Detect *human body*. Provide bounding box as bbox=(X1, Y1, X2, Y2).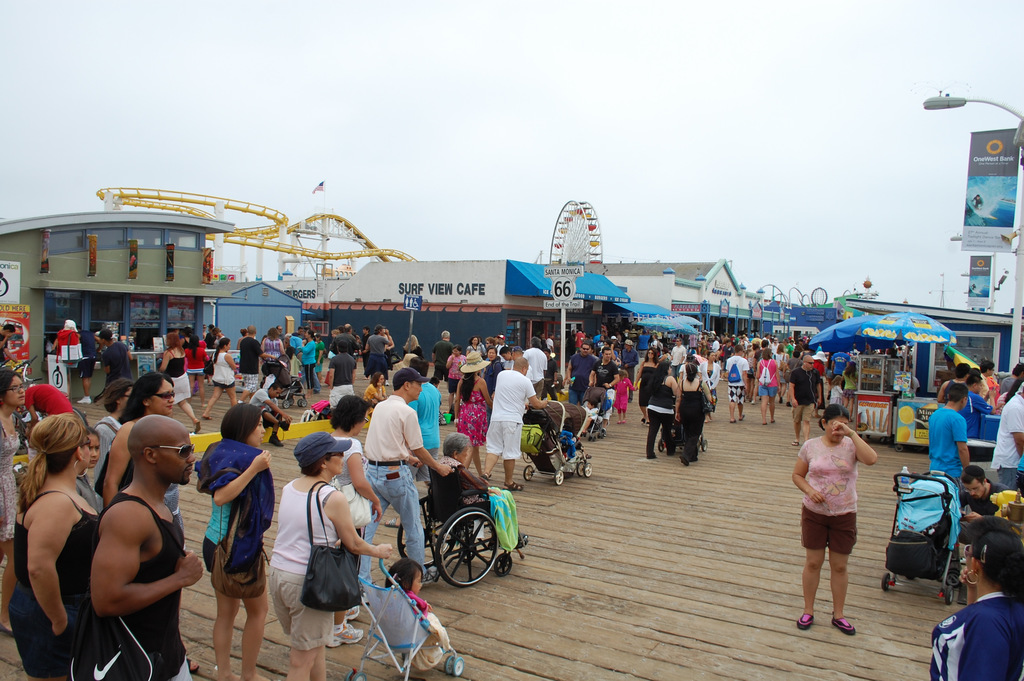
bbox=(957, 385, 995, 440).
